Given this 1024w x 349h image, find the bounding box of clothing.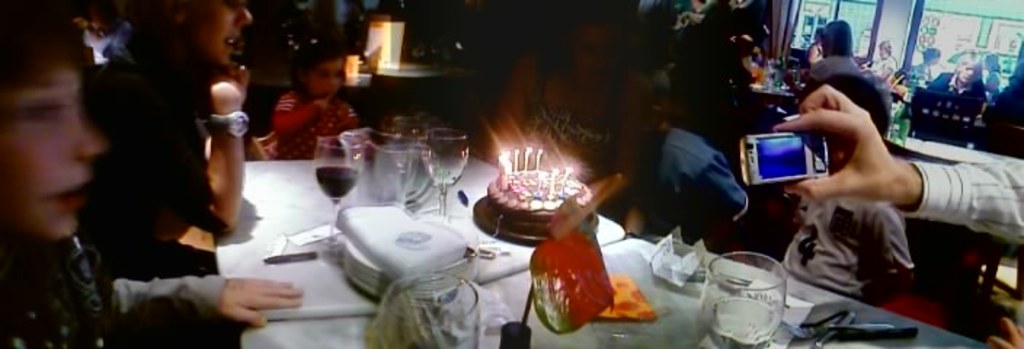
bbox=(97, 10, 199, 217).
